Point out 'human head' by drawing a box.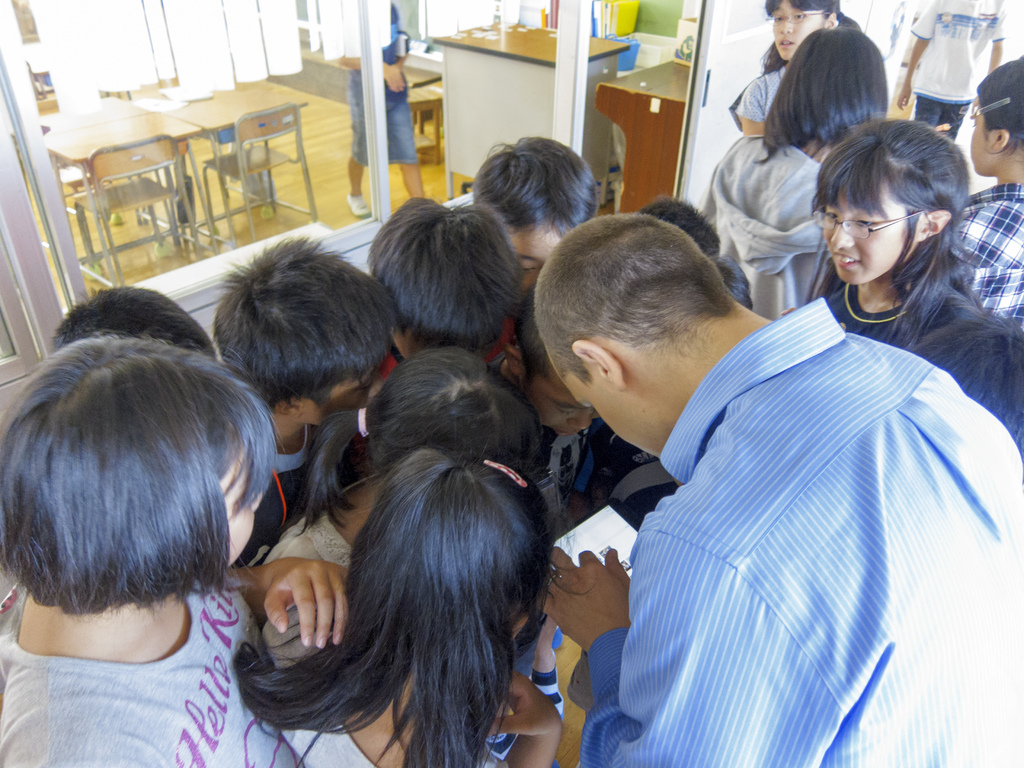
left=470, top=131, right=598, bottom=287.
